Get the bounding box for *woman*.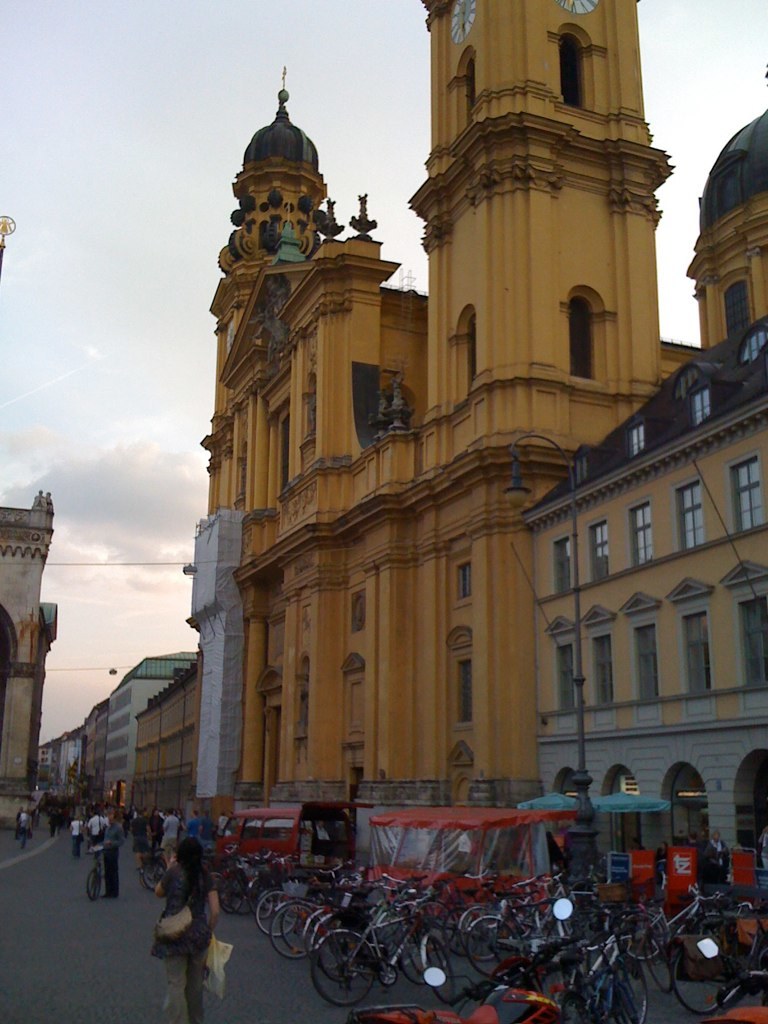
(x1=141, y1=826, x2=231, y2=1007).
